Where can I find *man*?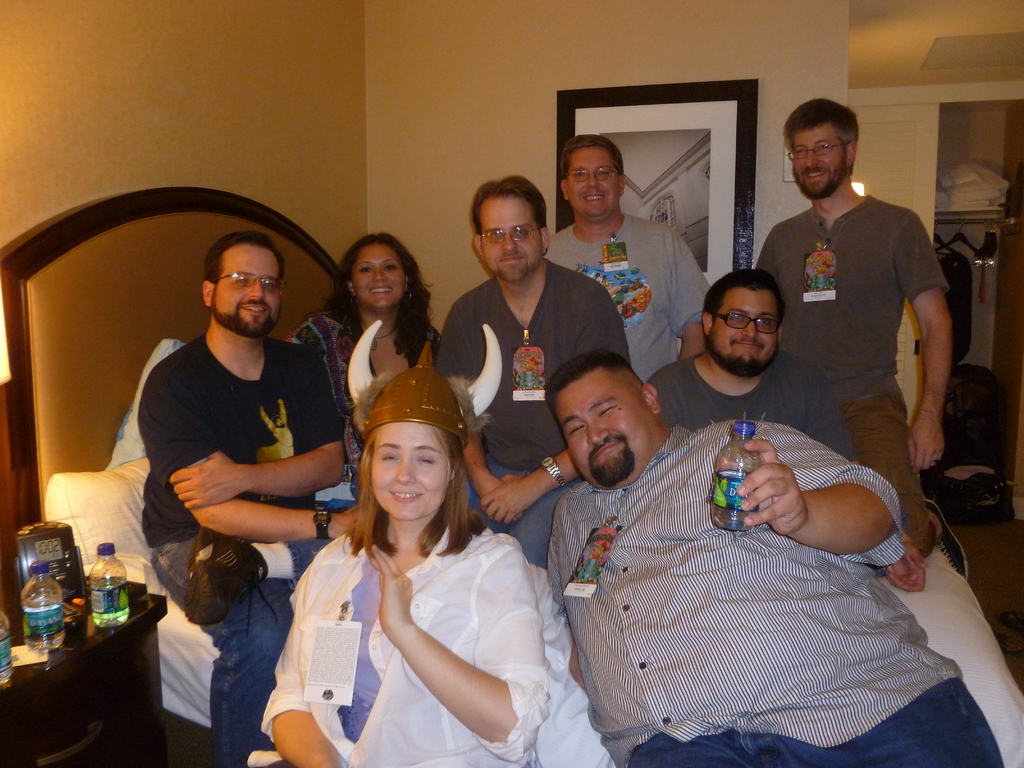
You can find it at 540/134/697/415.
